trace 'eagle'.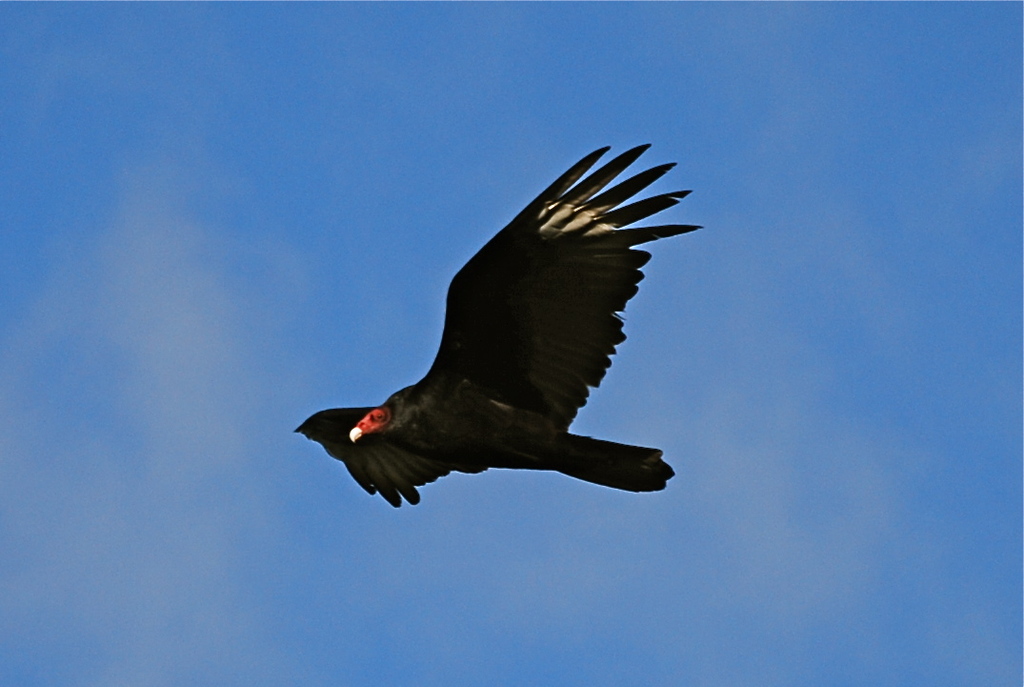
Traced to 282/133/692/547.
